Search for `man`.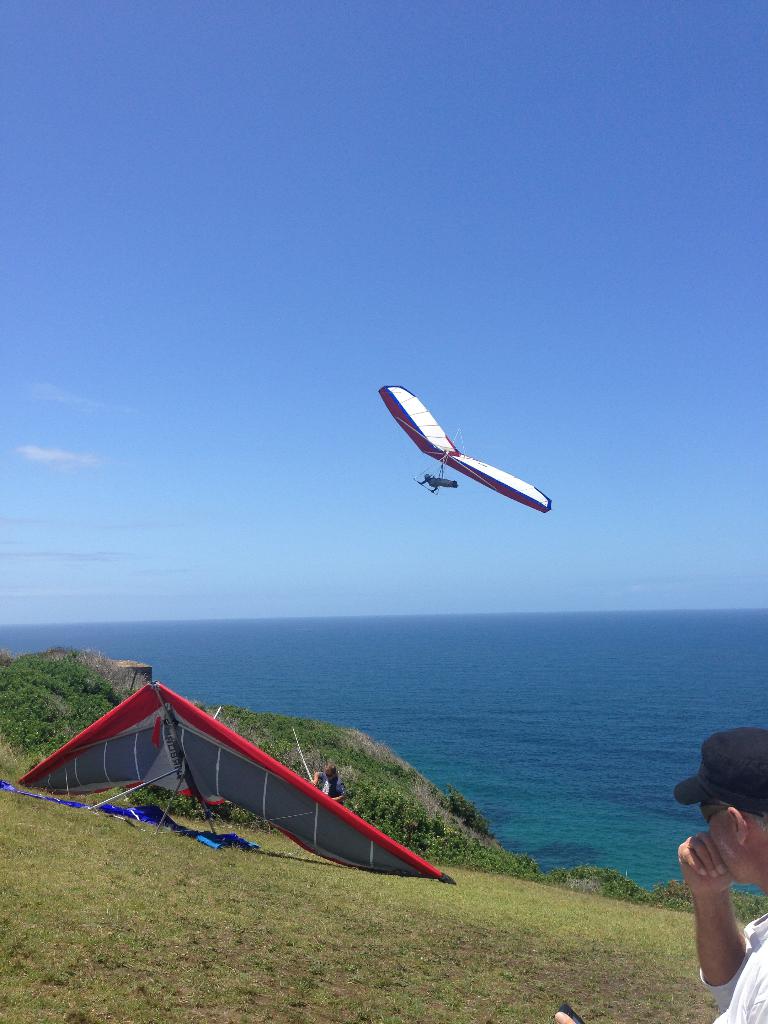
Found at rect(662, 761, 765, 991).
